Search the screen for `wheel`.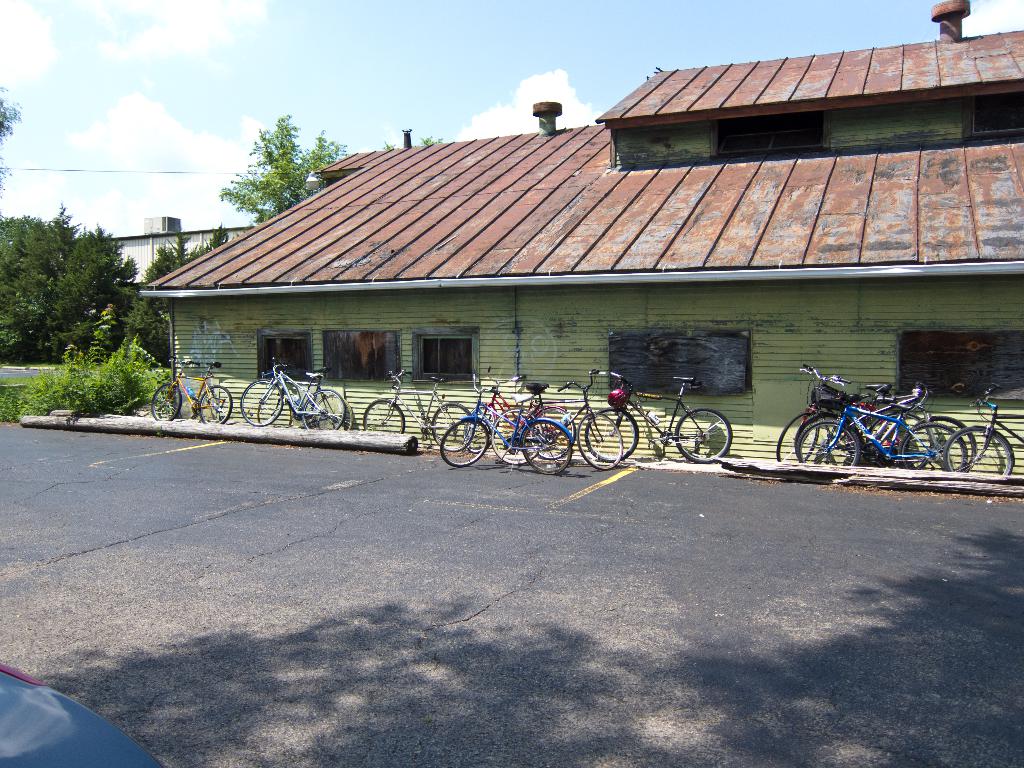
Found at <region>300, 387, 342, 431</region>.
